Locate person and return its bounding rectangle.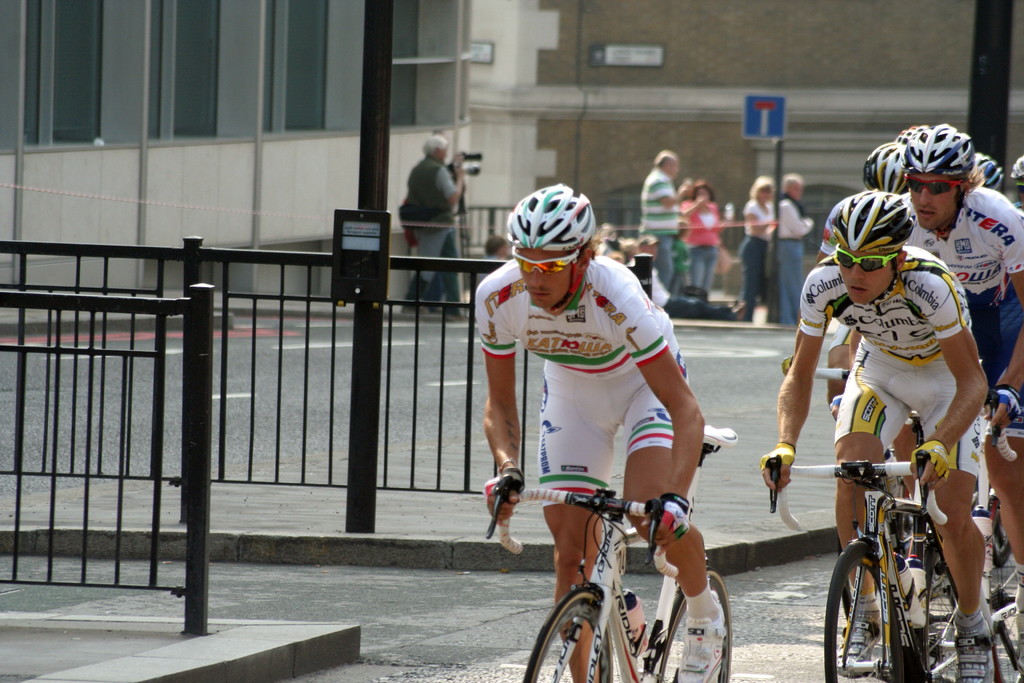
<box>675,174,724,298</box>.
